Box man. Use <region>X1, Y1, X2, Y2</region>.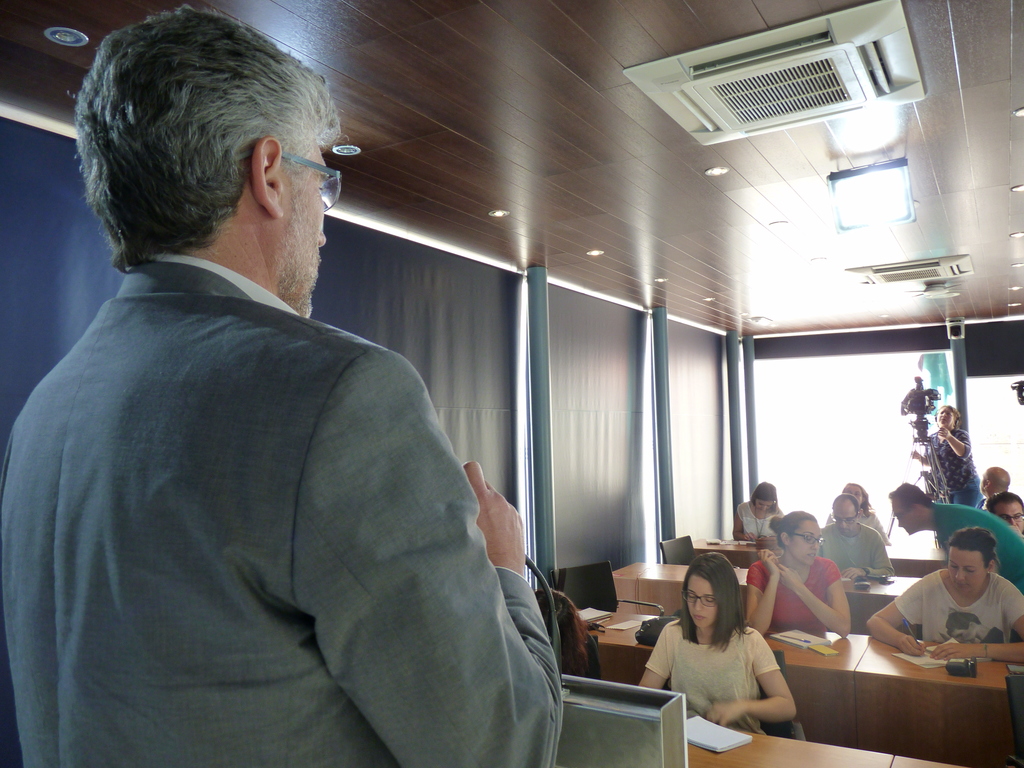
<region>885, 482, 1023, 593</region>.
